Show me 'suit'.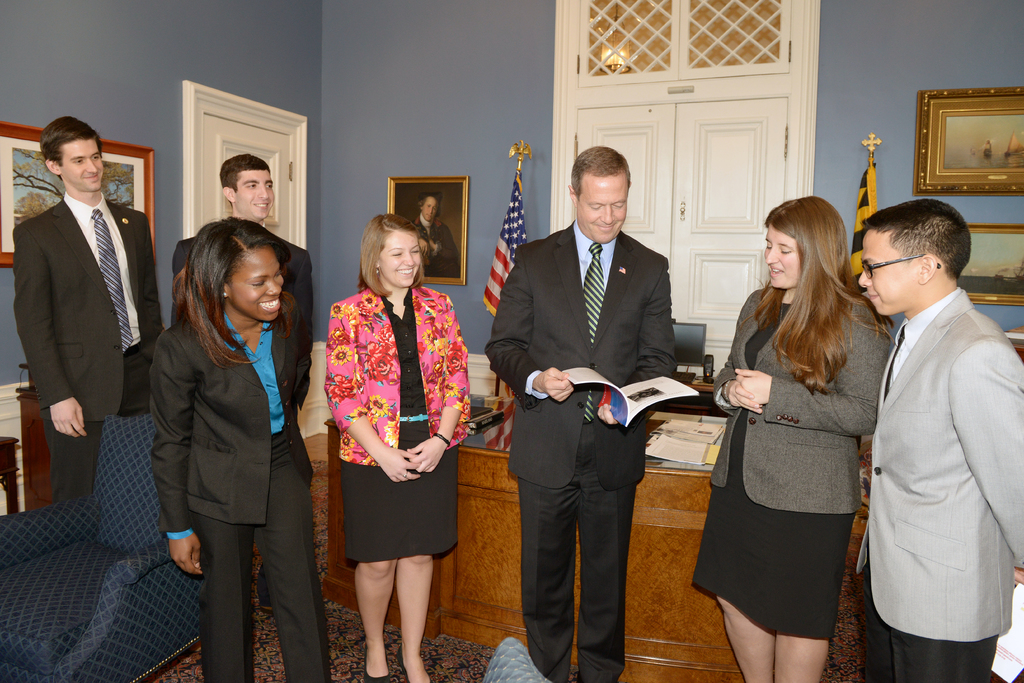
'suit' is here: 325:287:474:467.
